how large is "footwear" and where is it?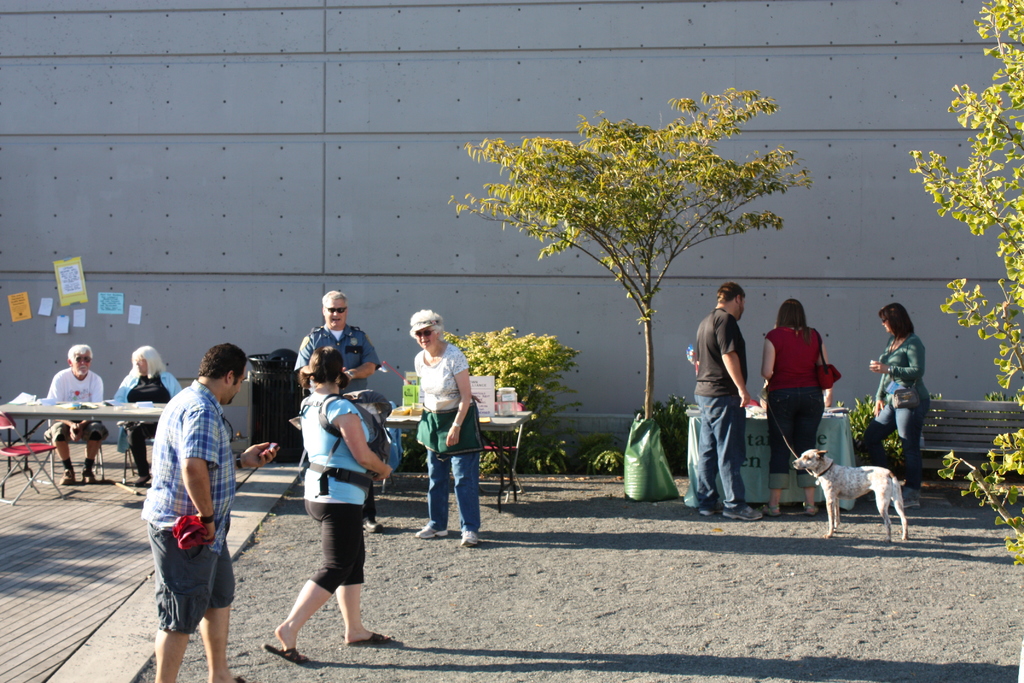
Bounding box: region(758, 502, 781, 519).
